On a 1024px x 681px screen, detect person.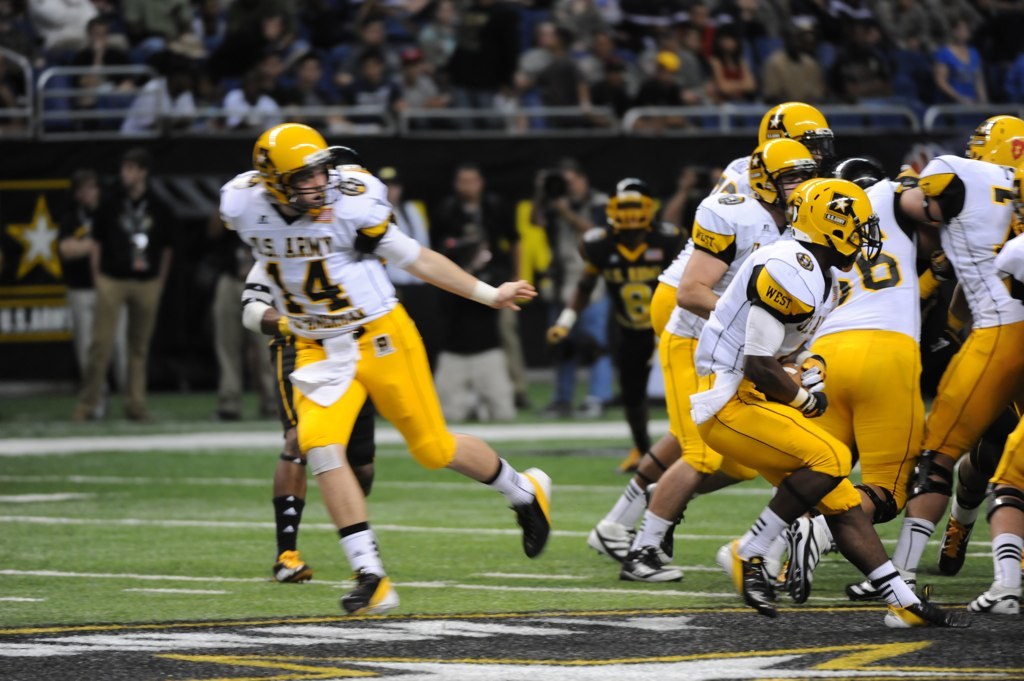
Rect(77, 149, 174, 424).
